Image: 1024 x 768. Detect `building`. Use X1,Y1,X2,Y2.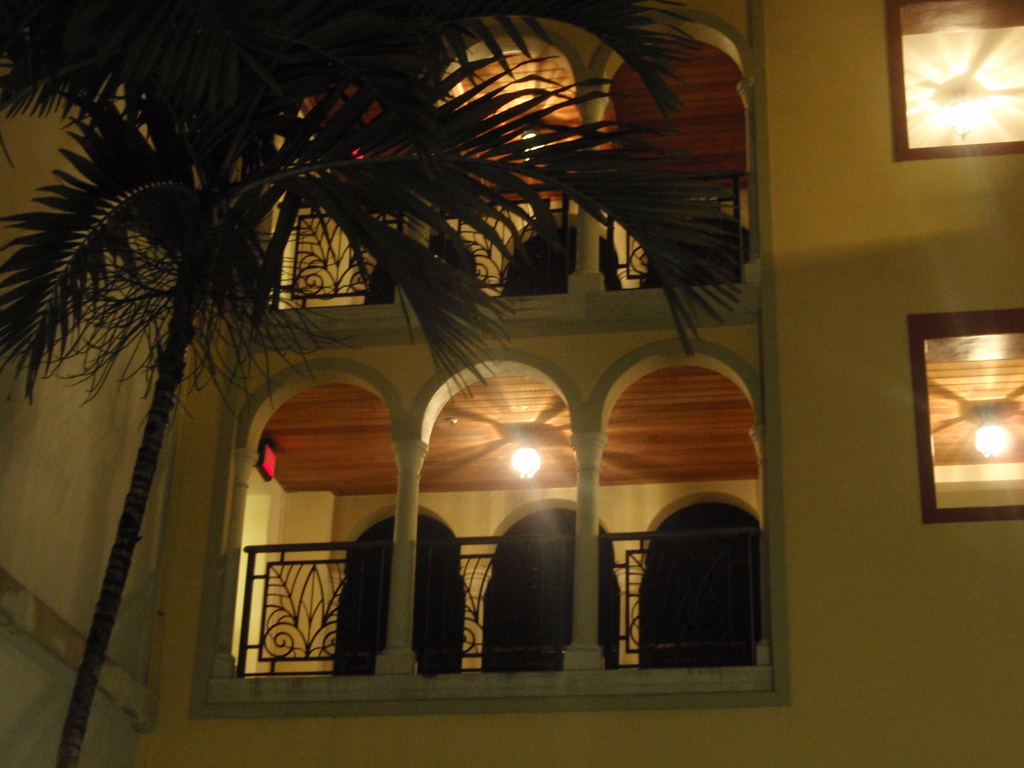
0,1,1023,767.
